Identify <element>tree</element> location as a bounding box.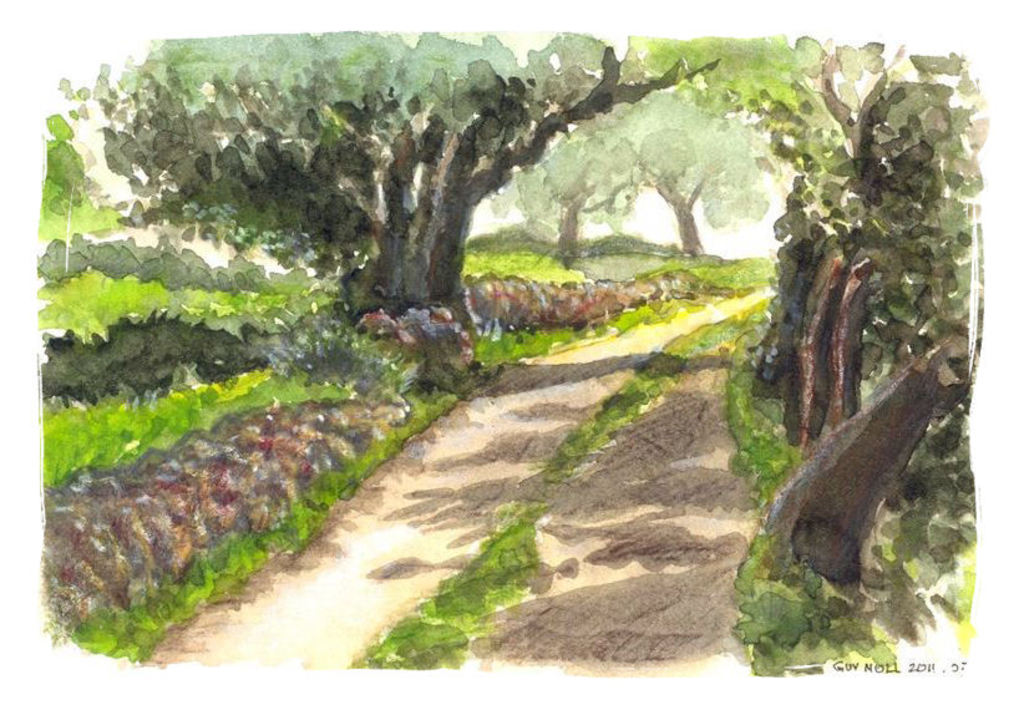
{"left": 83, "top": 30, "right": 726, "bottom": 306}.
